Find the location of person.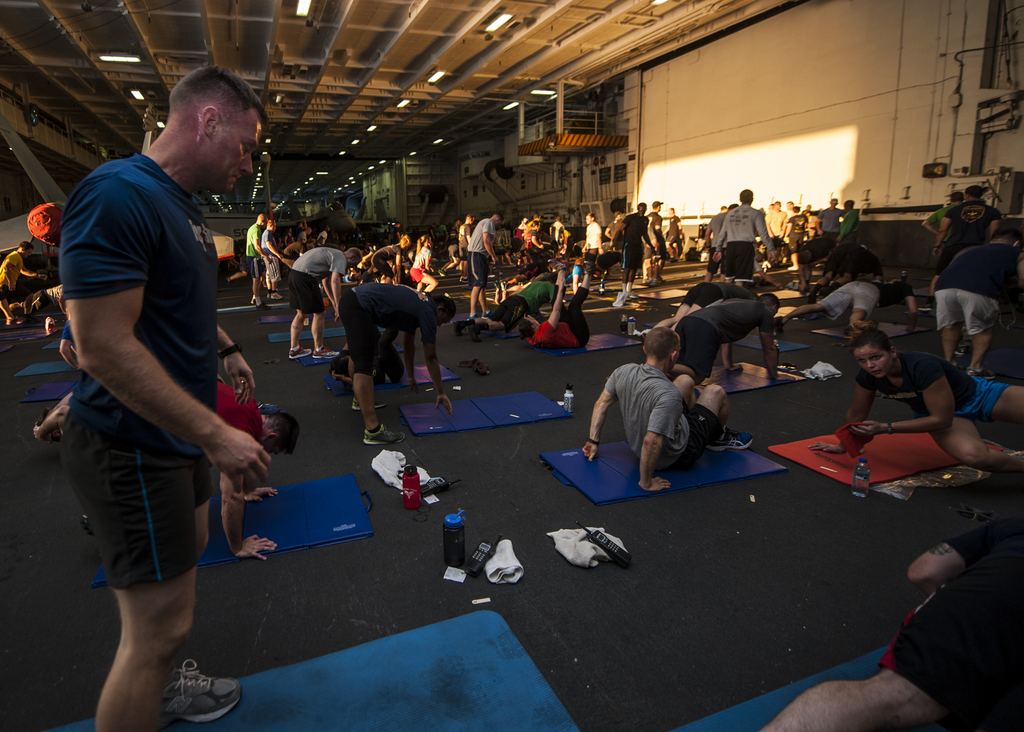
Location: {"left": 669, "top": 209, "right": 679, "bottom": 265}.
